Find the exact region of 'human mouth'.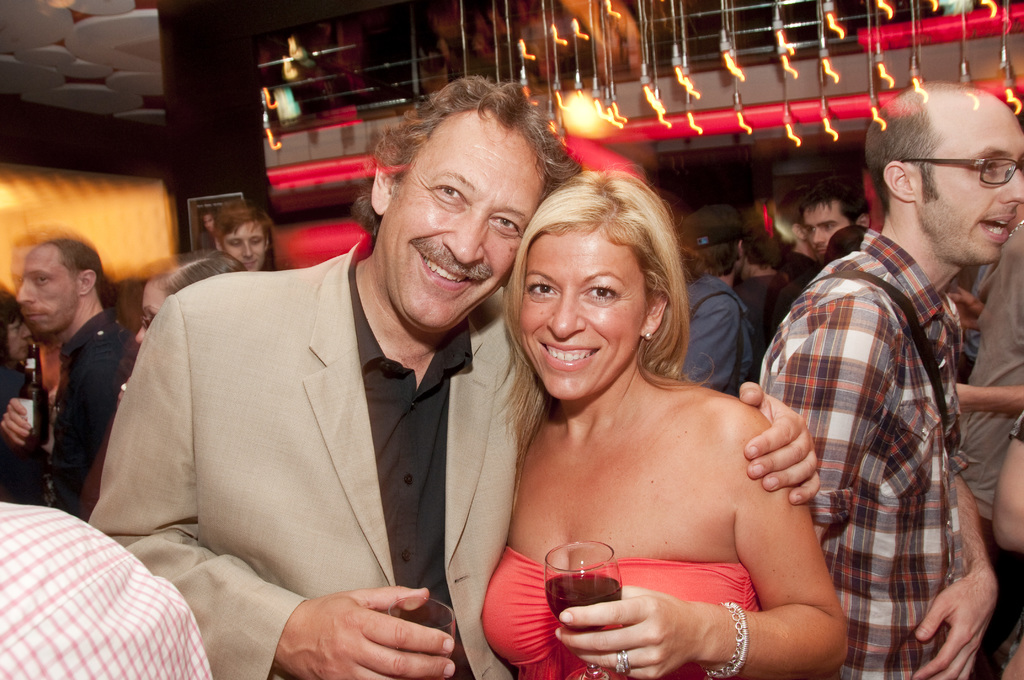
Exact region: (419,240,479,293).
